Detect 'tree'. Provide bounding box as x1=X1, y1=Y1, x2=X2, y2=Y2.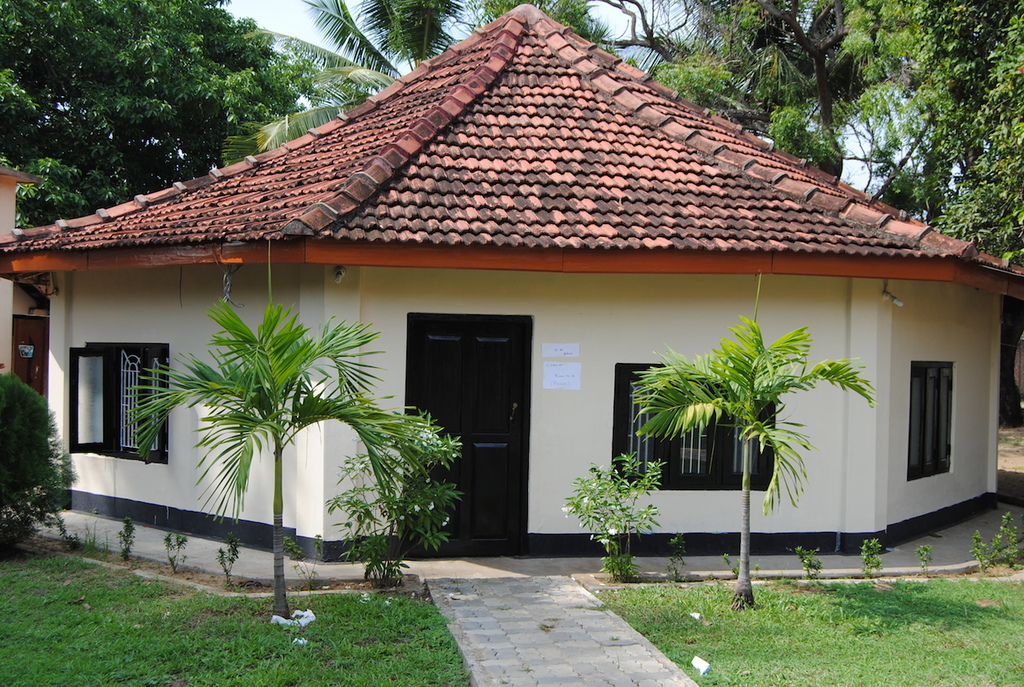
x1=122, y1=300, x2=426, y2=623.
